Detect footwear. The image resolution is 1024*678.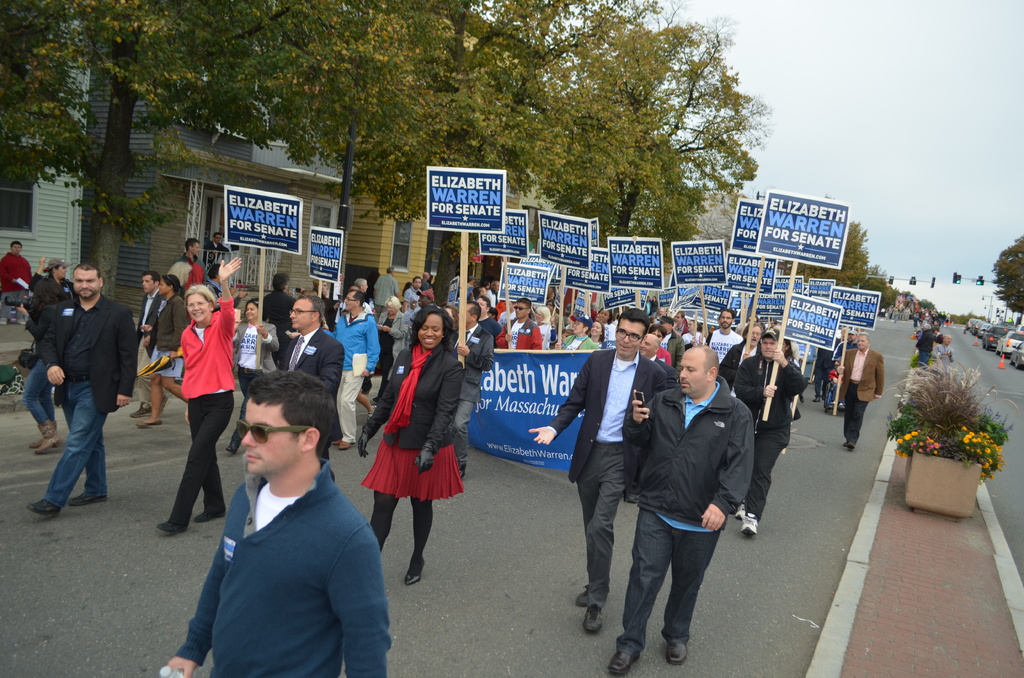
[left=65, top=491, right=106, bottom=506].
